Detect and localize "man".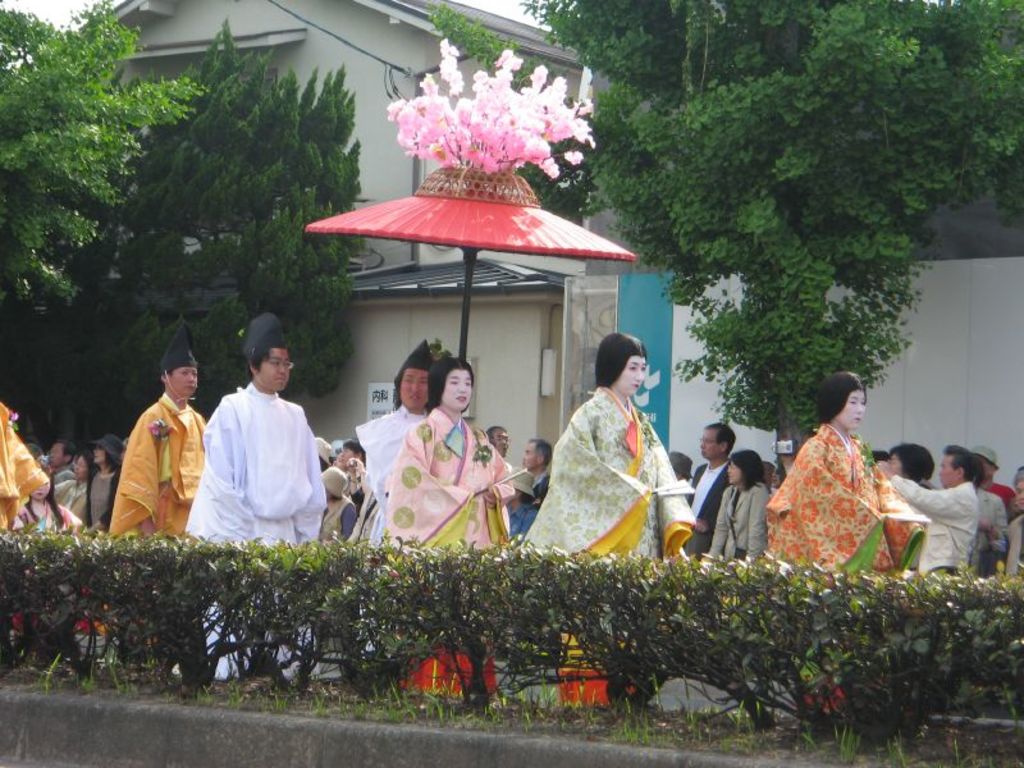
Localized at x1=178, y1=312, x2=334, y2=685.
